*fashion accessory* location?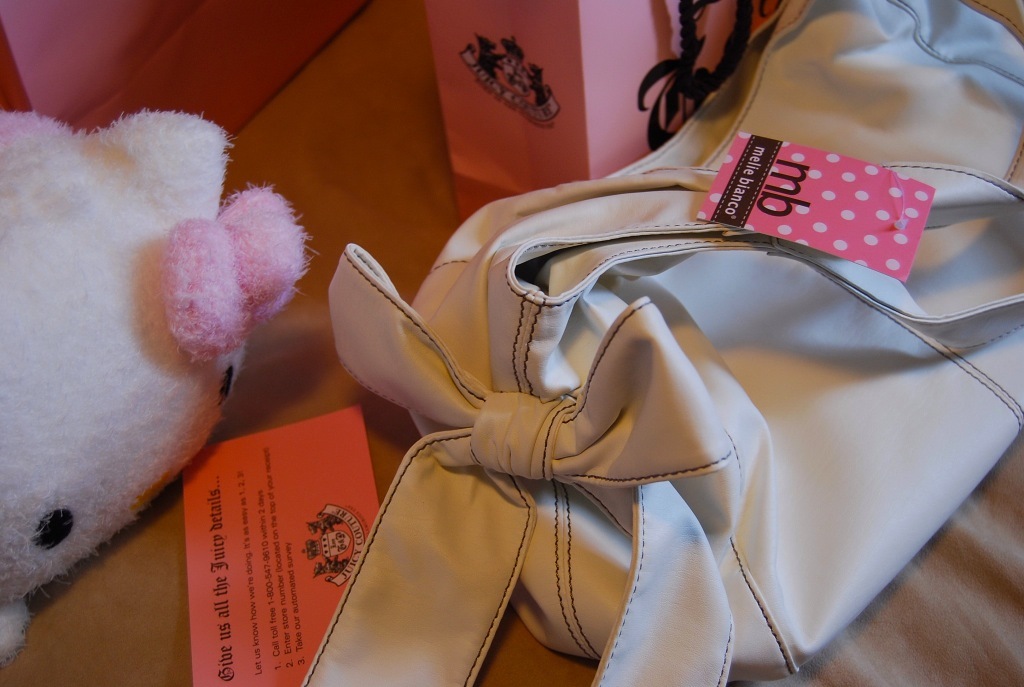
BBox(299, 0, 1023, 686)
